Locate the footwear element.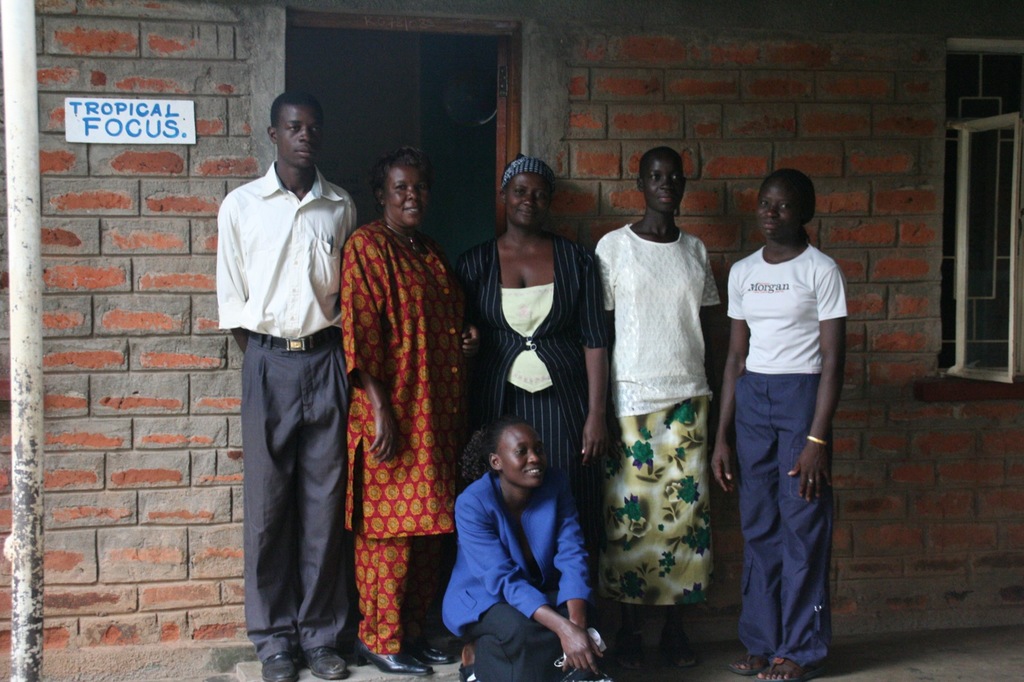
Element bbox: (left=351, top=646, right=431, bottom=676).
